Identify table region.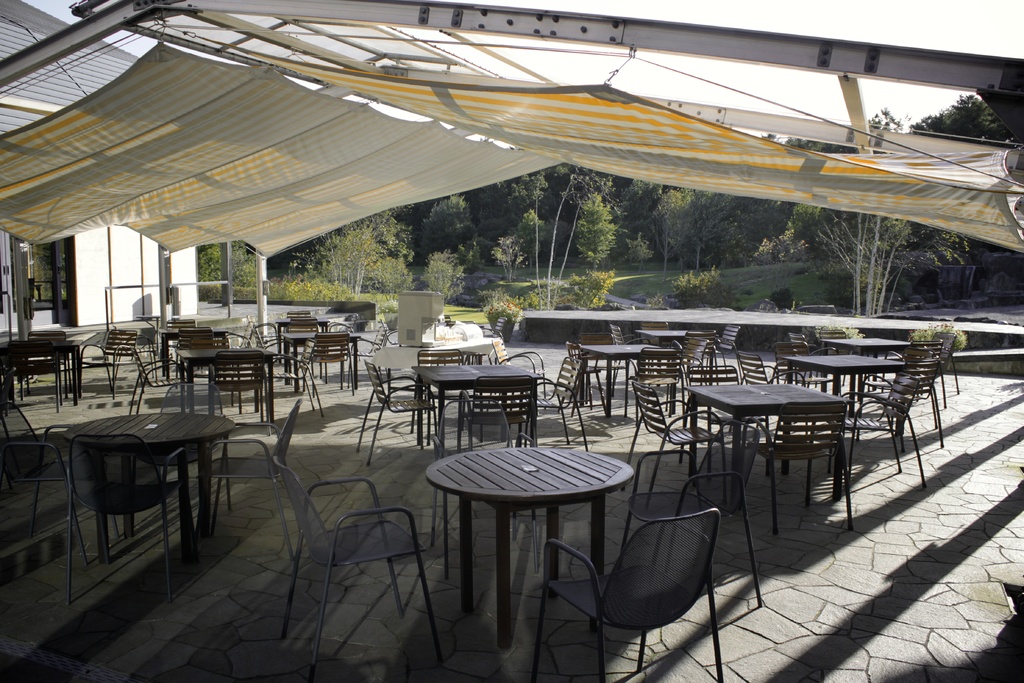
Region: [left=781, top=350, right=906, bottom=458].
